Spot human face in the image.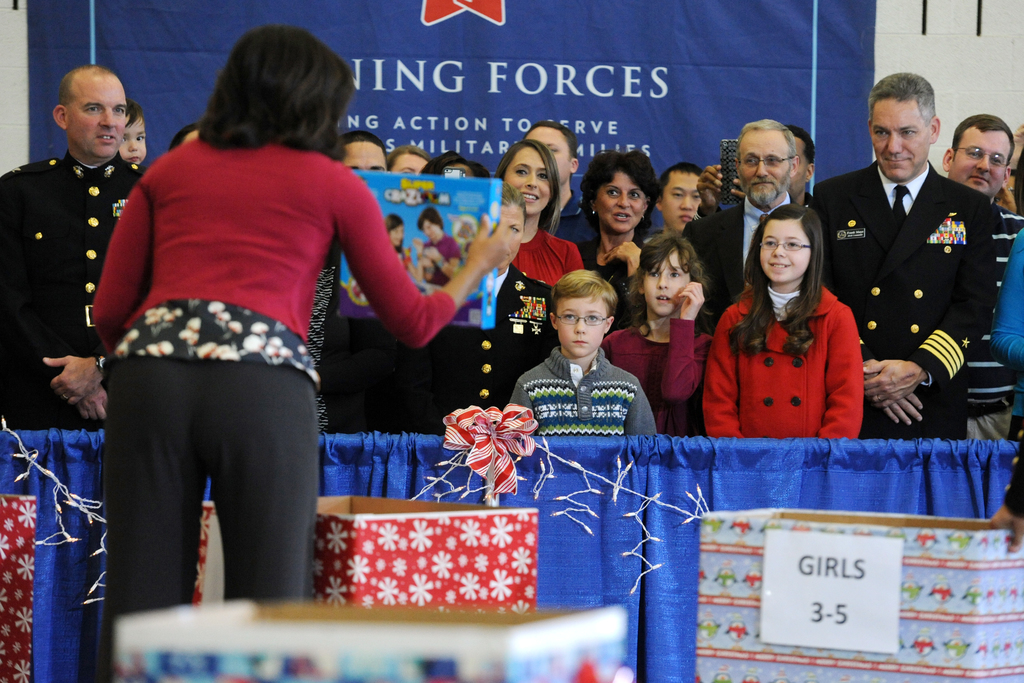
human face found at [left=394, top=228, right=404, bottom=248].
